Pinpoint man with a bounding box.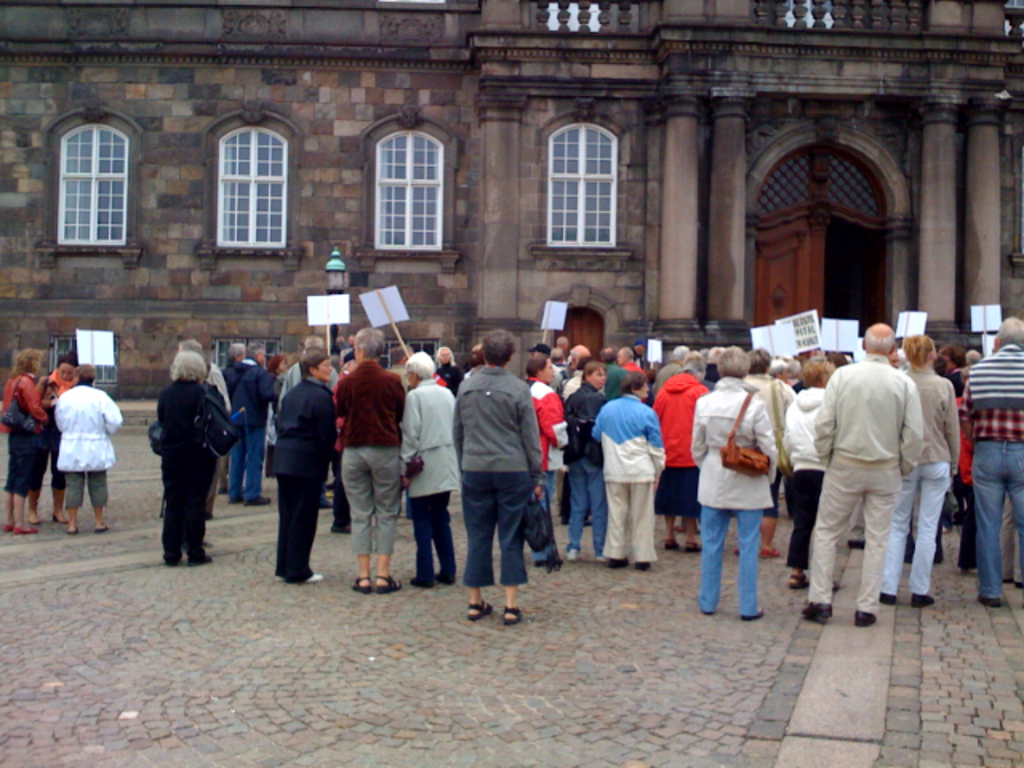
region(275, 338, 338, 406).
